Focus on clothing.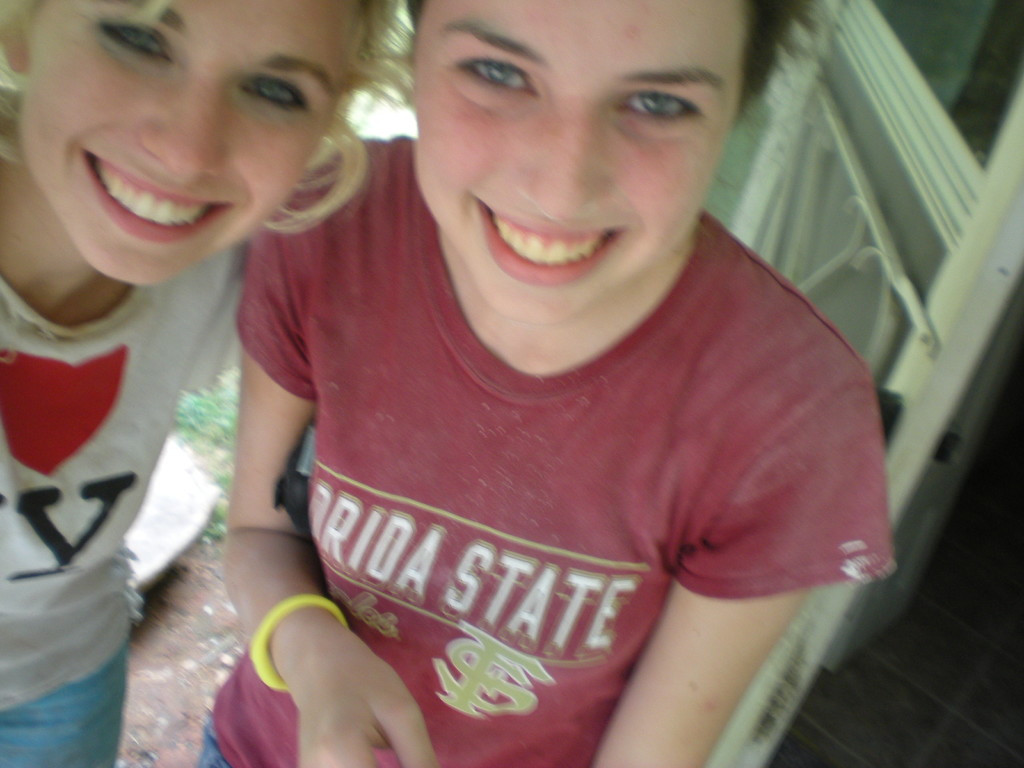
Focused at x1=195, y1=129, x2=903, y2=745.
